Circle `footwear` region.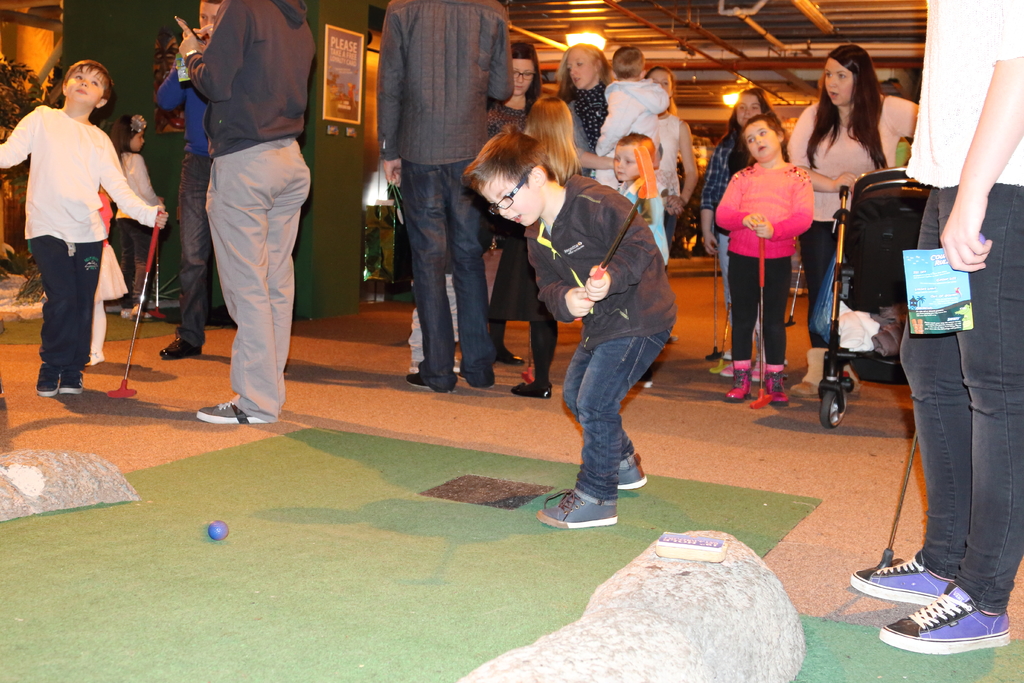
Region: locate(638, 372, 649, 389).
